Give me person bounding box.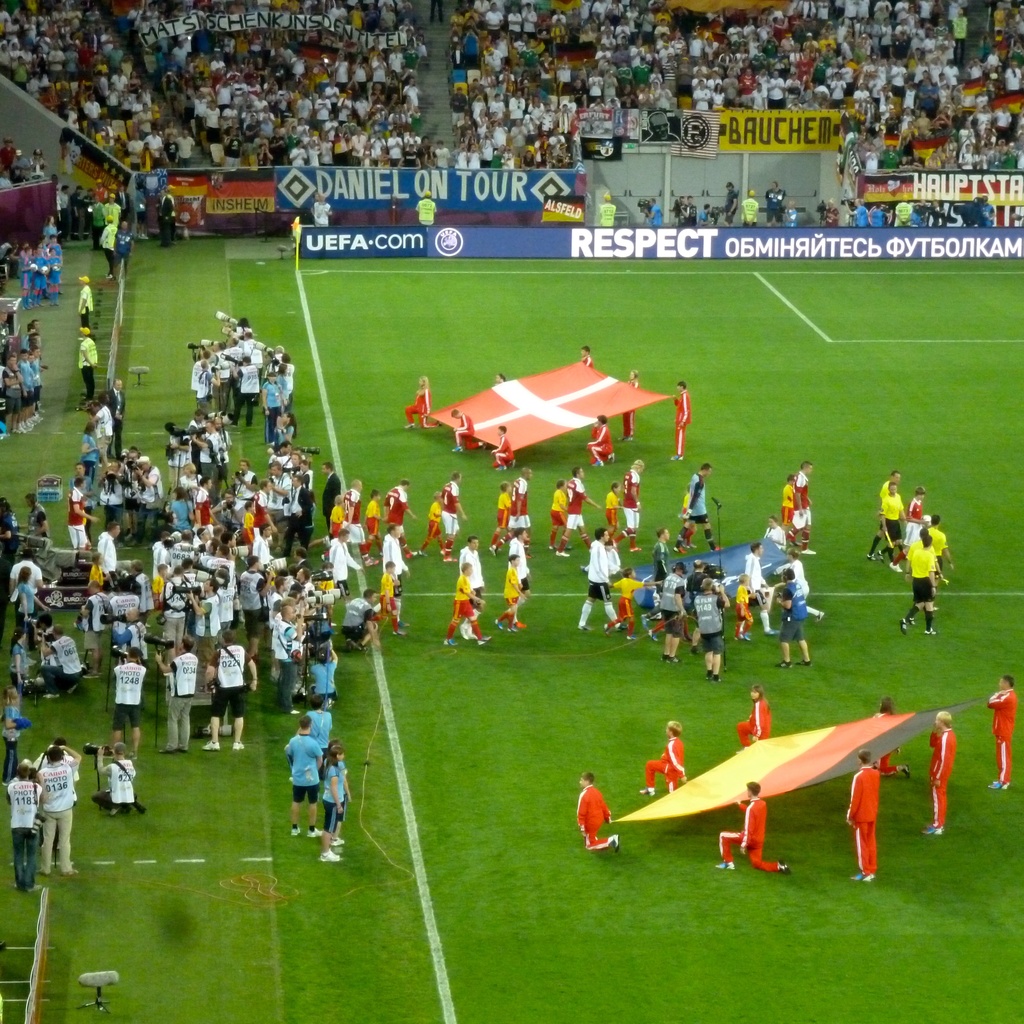
(left=794, top=465, right=819, bottom=548).
